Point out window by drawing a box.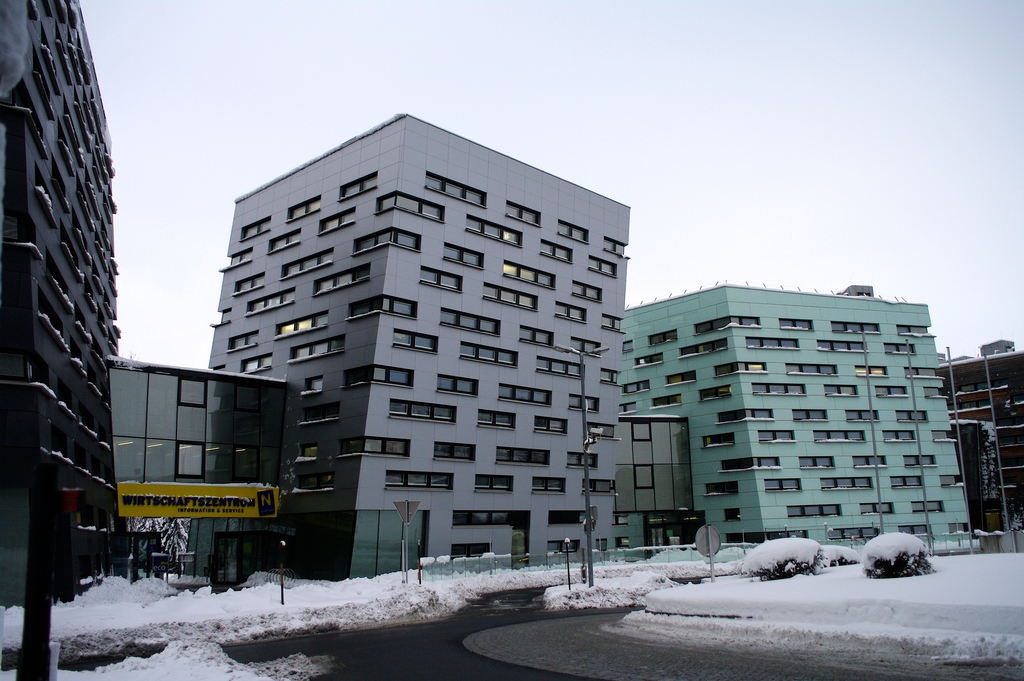
515, 327, 556, 345.
